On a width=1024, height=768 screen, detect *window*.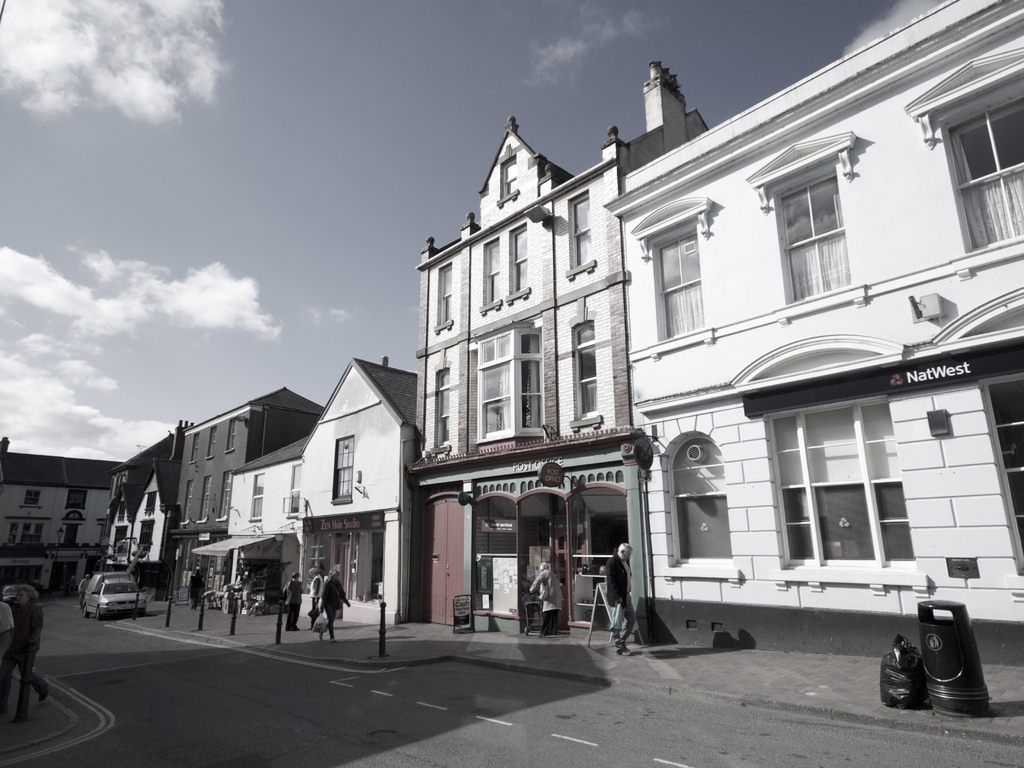
567 188 599 273.
